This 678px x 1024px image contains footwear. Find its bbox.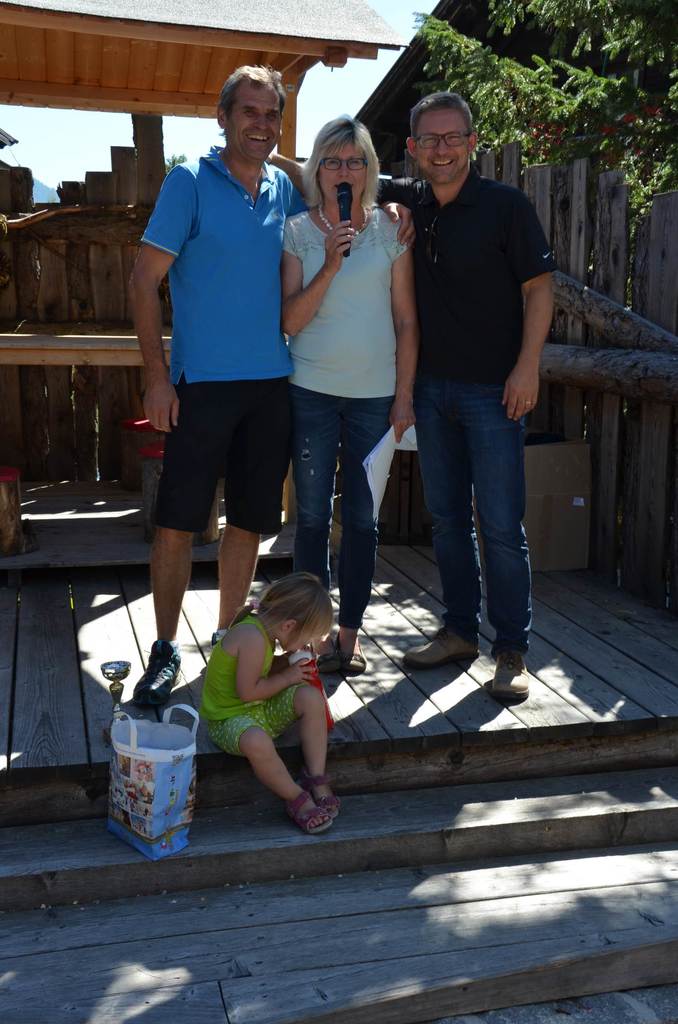
detection(283, 790, 339, 840).
